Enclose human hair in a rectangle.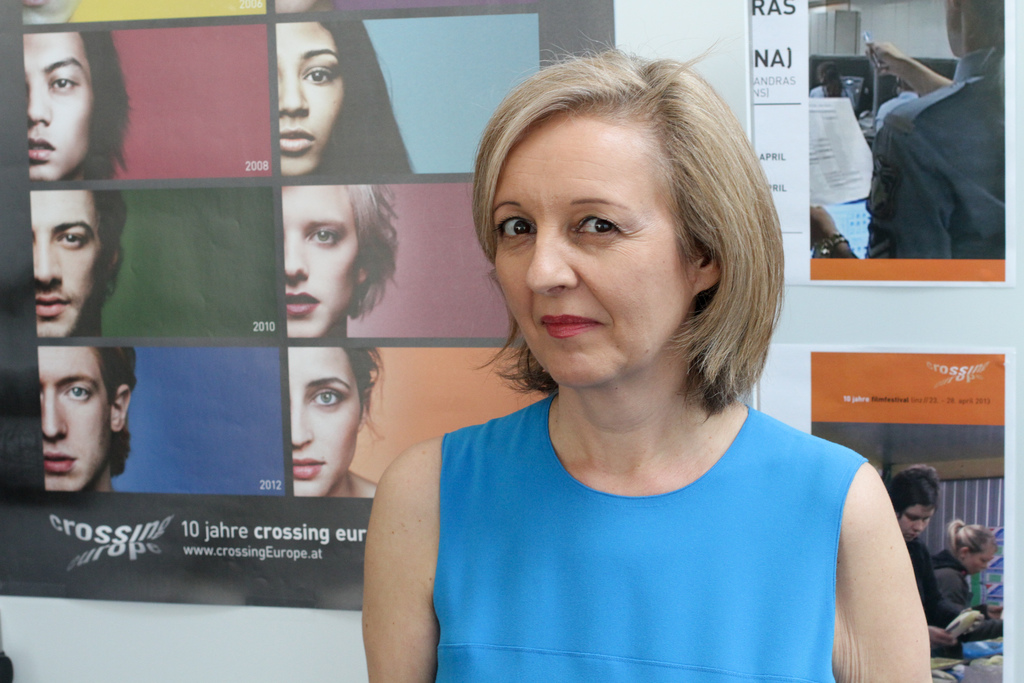
x1=81 y1=29 x2=138 y2=179.
